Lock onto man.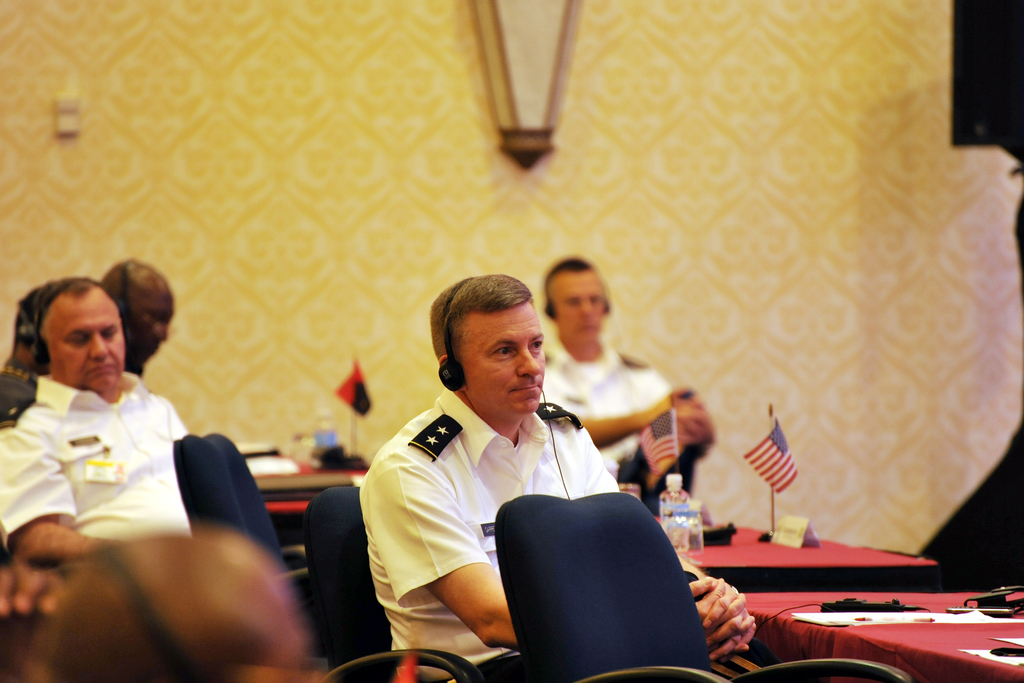
Locked: bbox=[99, 251, 177, 386].
